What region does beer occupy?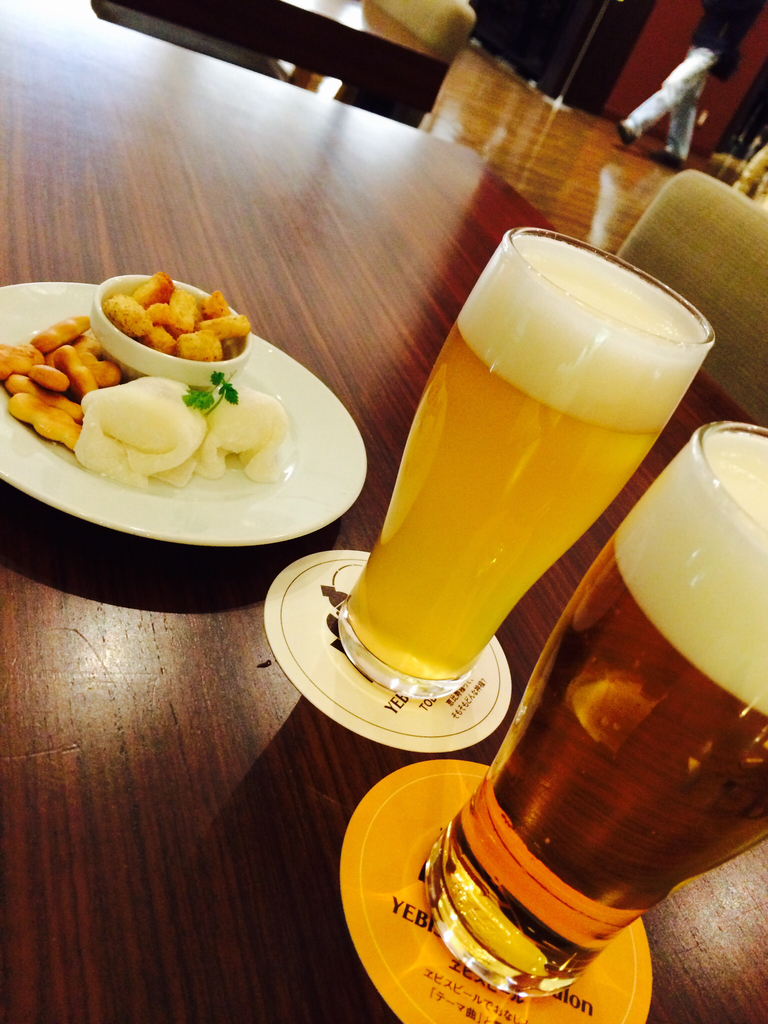
[left=338, top=230, right=716, bottom=700].
